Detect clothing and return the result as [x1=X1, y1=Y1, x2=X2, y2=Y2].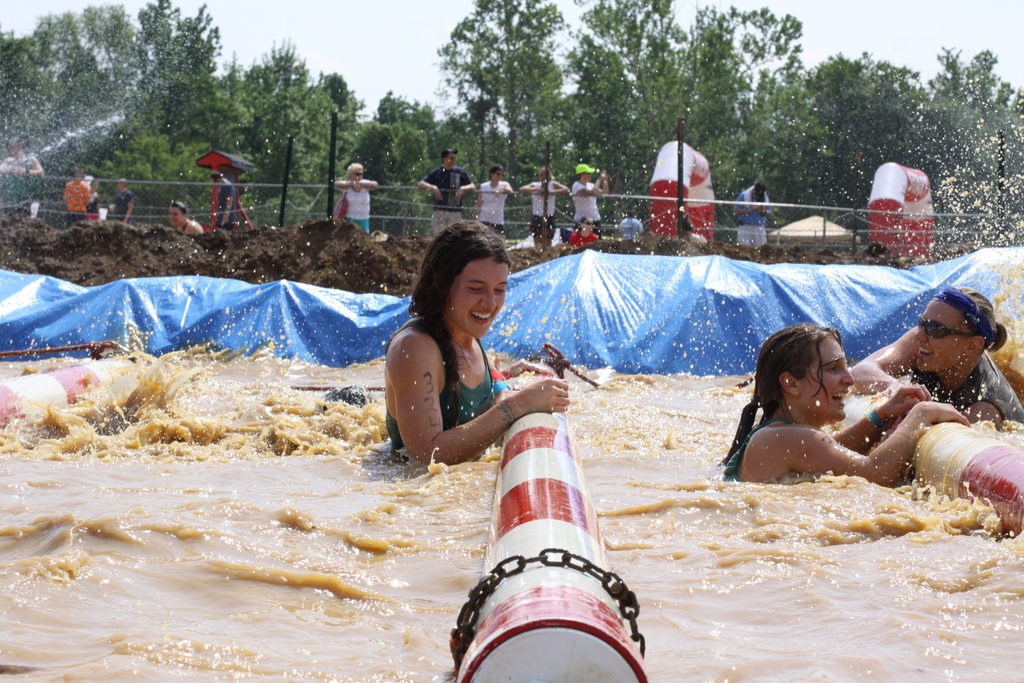
[x1=523, y1=185, x2=579, y2=242].
